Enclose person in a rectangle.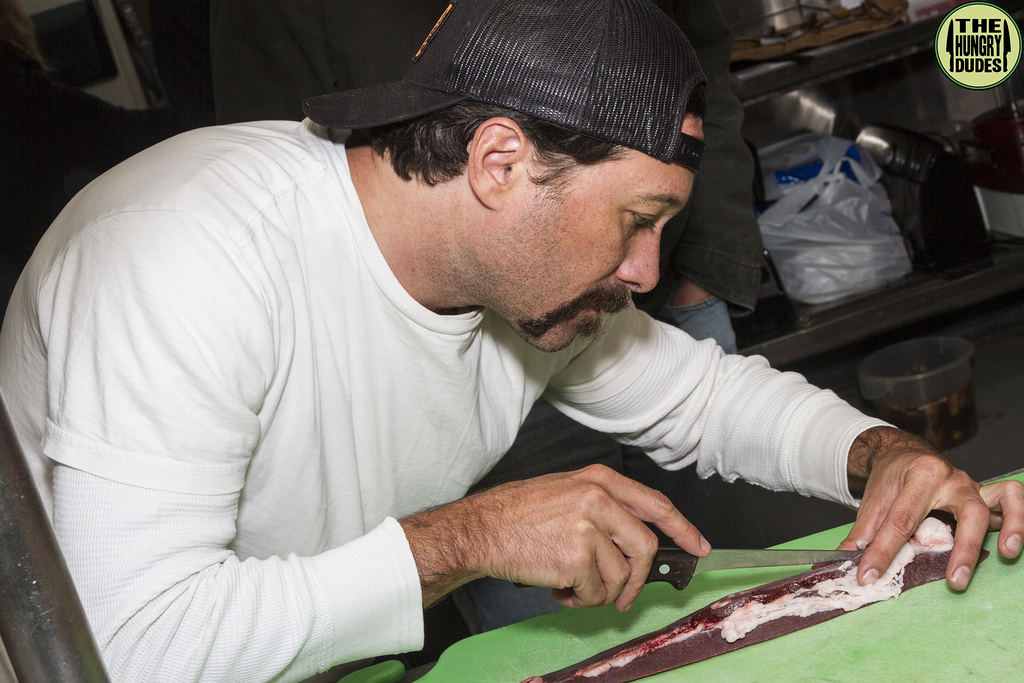
(x1=0, y1=0, x2=136, y2=281).
